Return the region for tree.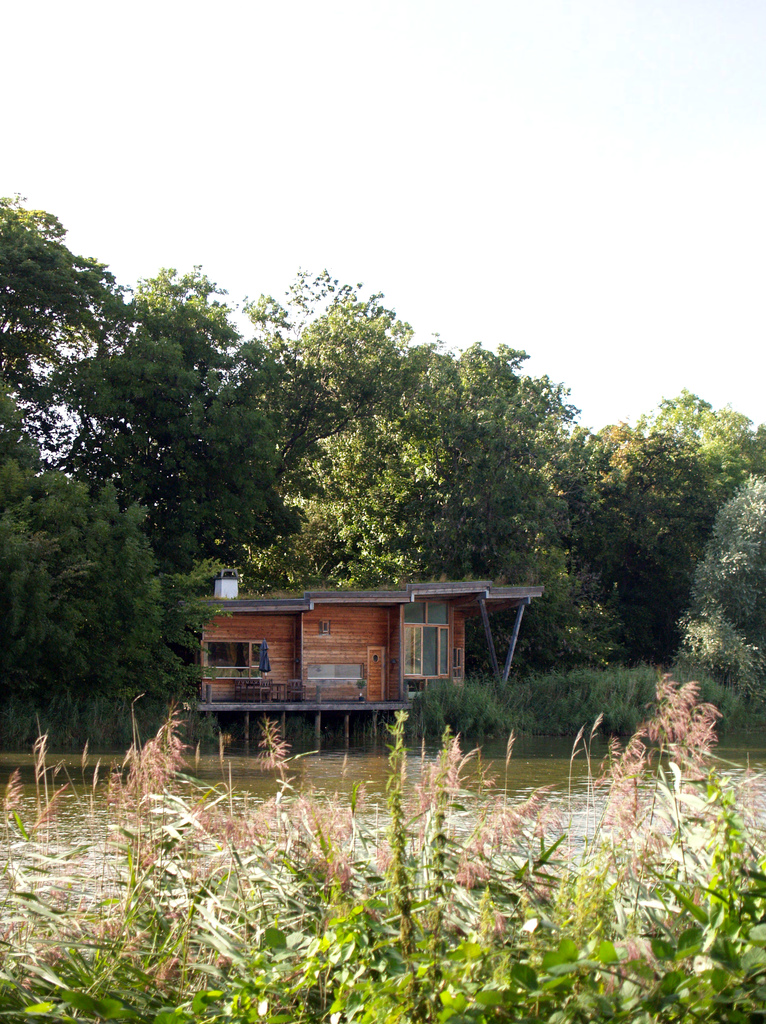
233/347/621/674.
